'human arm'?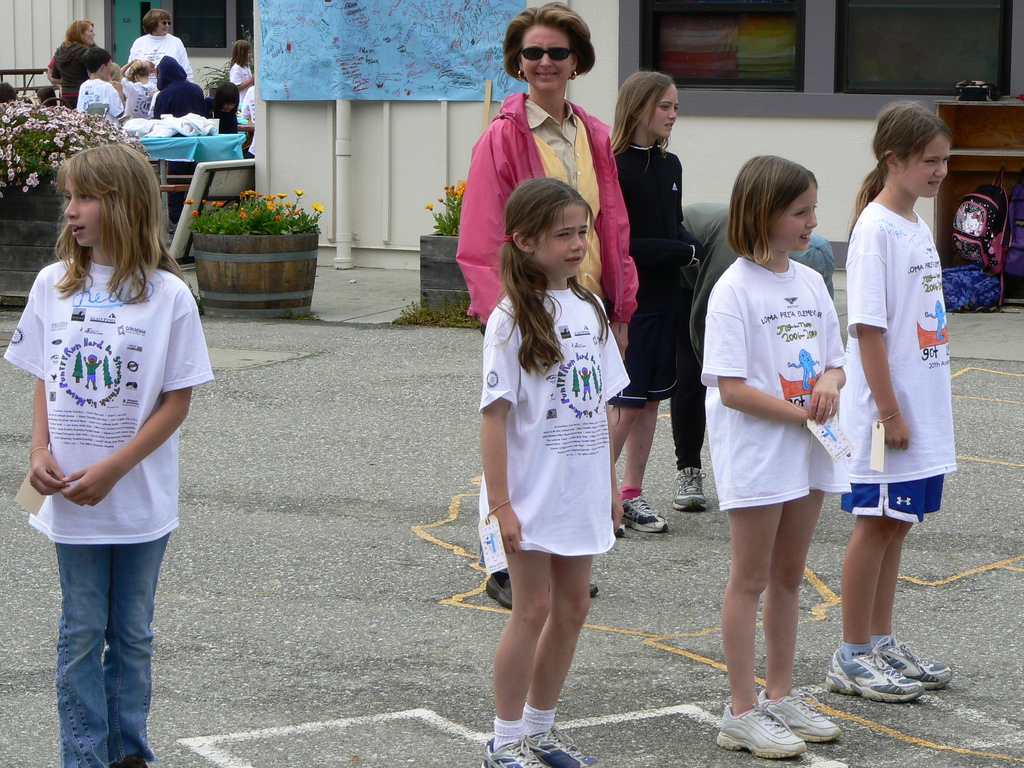
[63, 278, 209, 511]
